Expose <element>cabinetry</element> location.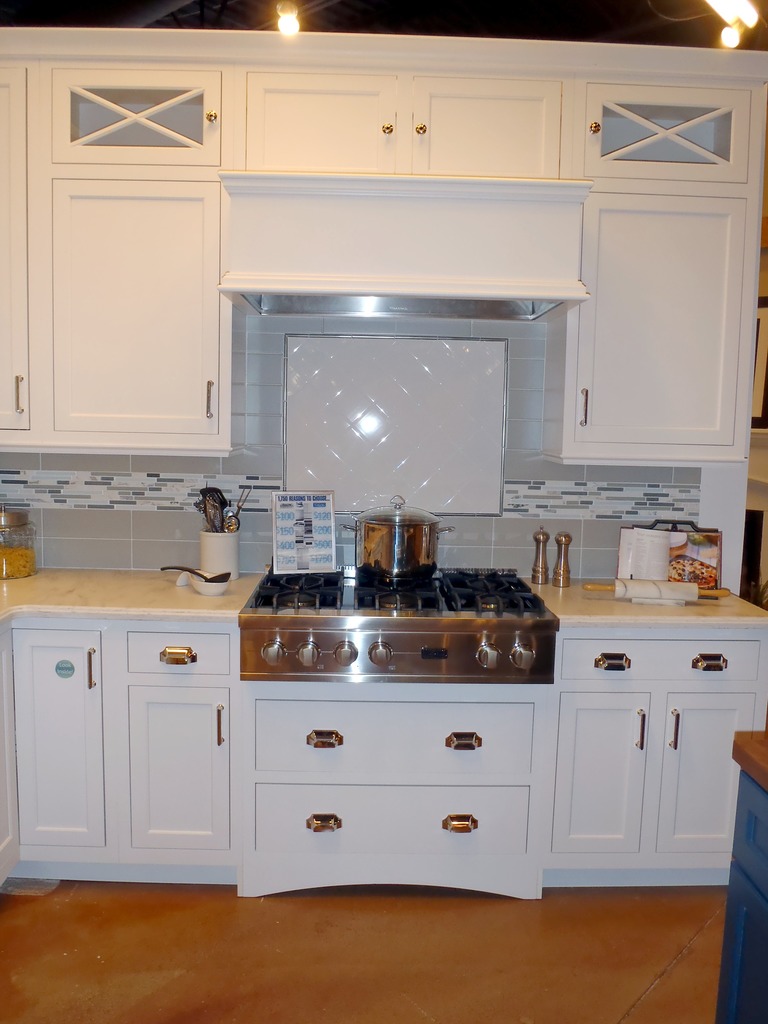
Exposed at (578,197,749,448).
